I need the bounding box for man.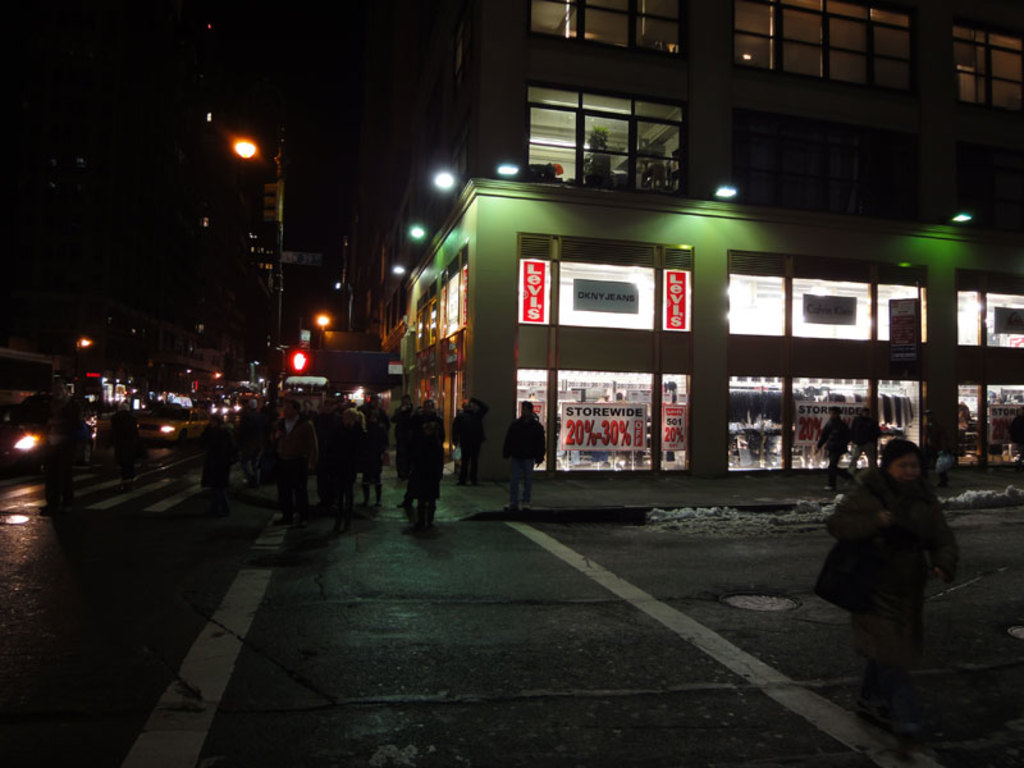
Here it is: select_region(503, 398, 545, 516).
